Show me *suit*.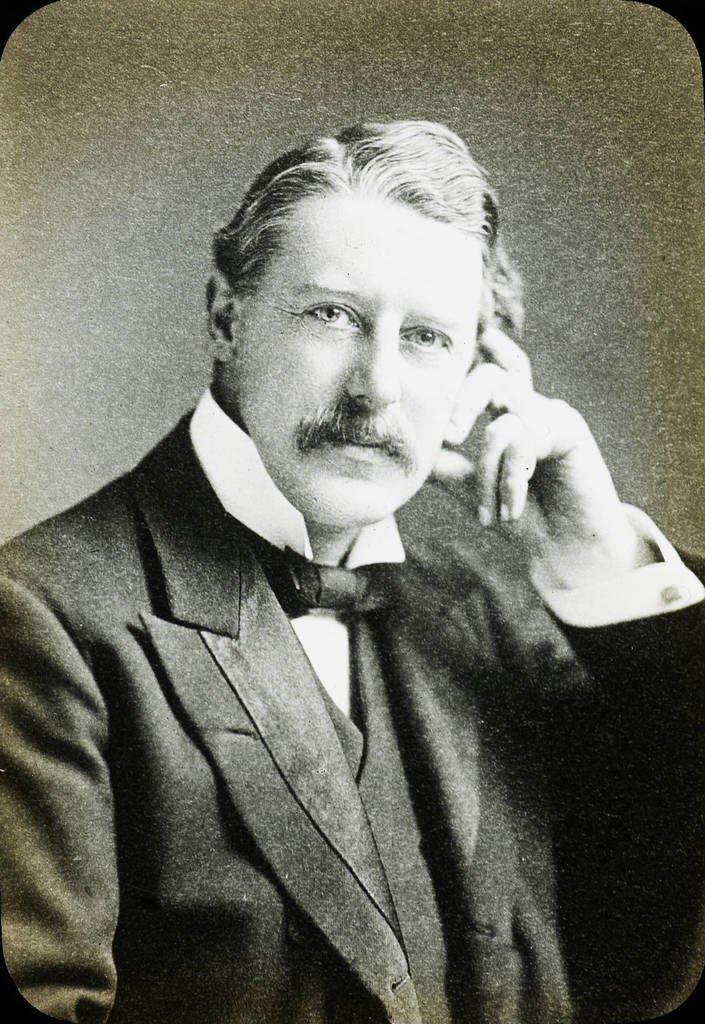
*suit* is here: bbox=(10, 447, 542, 985).
